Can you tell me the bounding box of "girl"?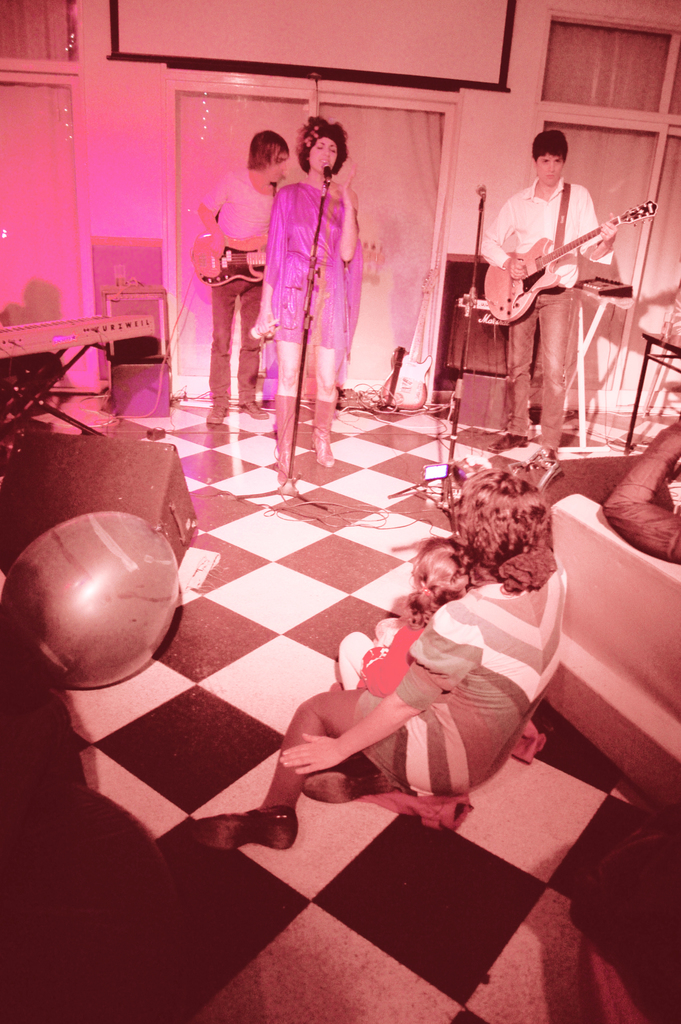
334:543:475:692.
